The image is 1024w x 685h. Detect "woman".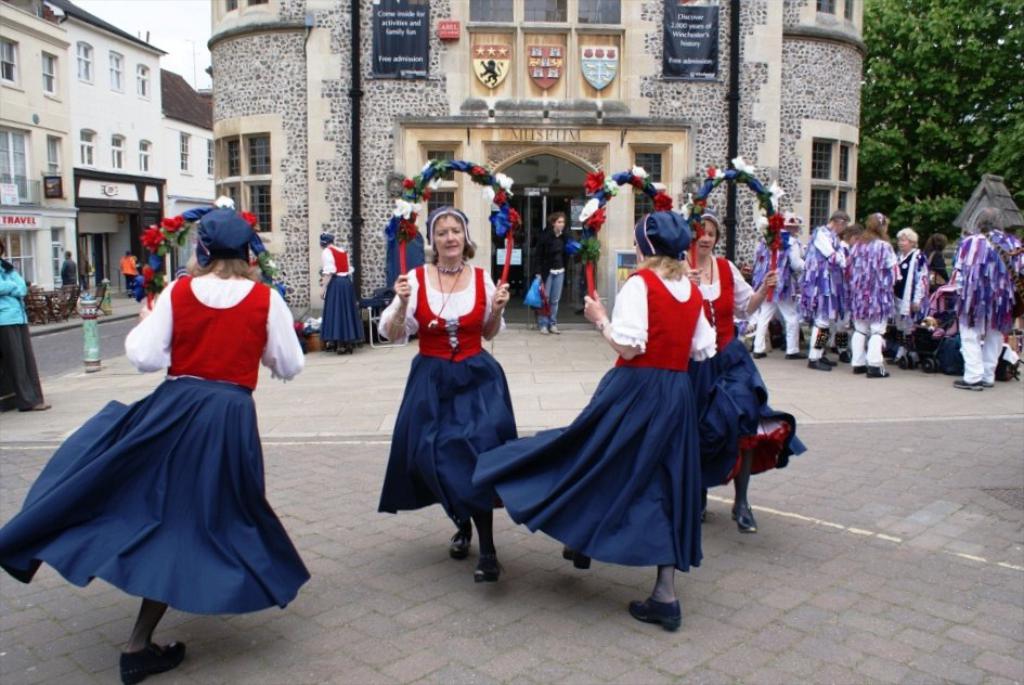
Detection: x1=0, y1=203, x2=304, y2=682.
